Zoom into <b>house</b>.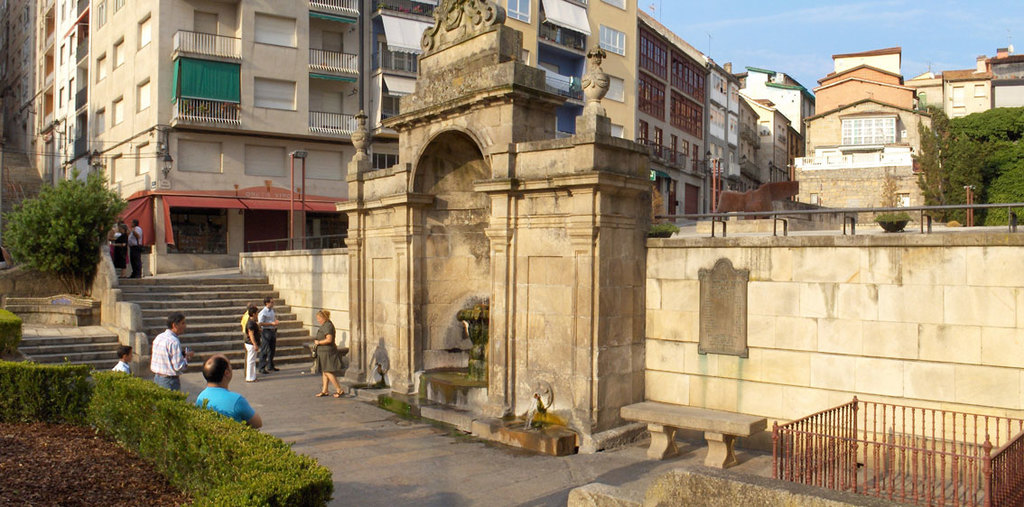
Zoom target: (906,69,945,115).
